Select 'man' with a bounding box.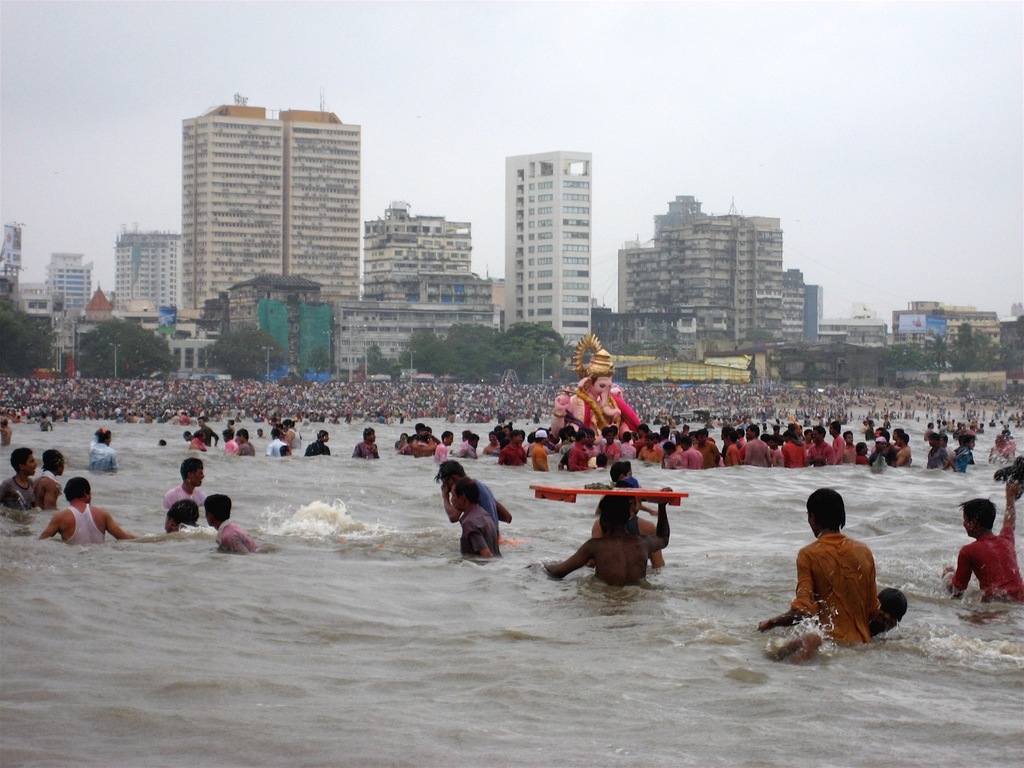
bbox=(306, 428, 330, 458).
